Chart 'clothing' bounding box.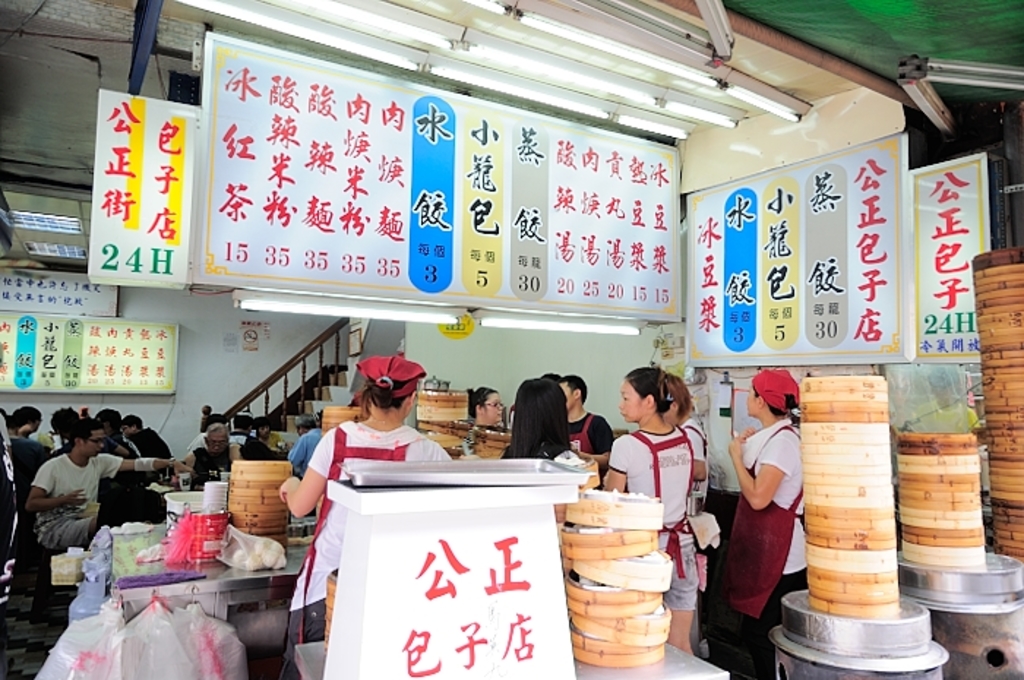
Charted: 610,433,701,619.
